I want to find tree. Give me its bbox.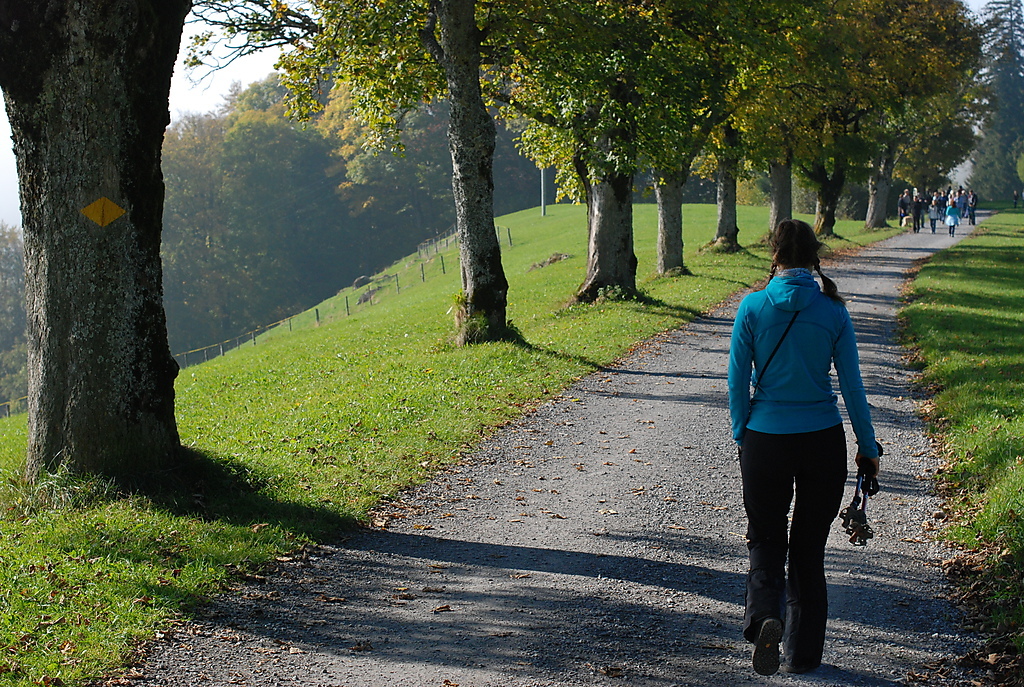
pyautogui.locateOnScreen(0, 232, 36, 445).
